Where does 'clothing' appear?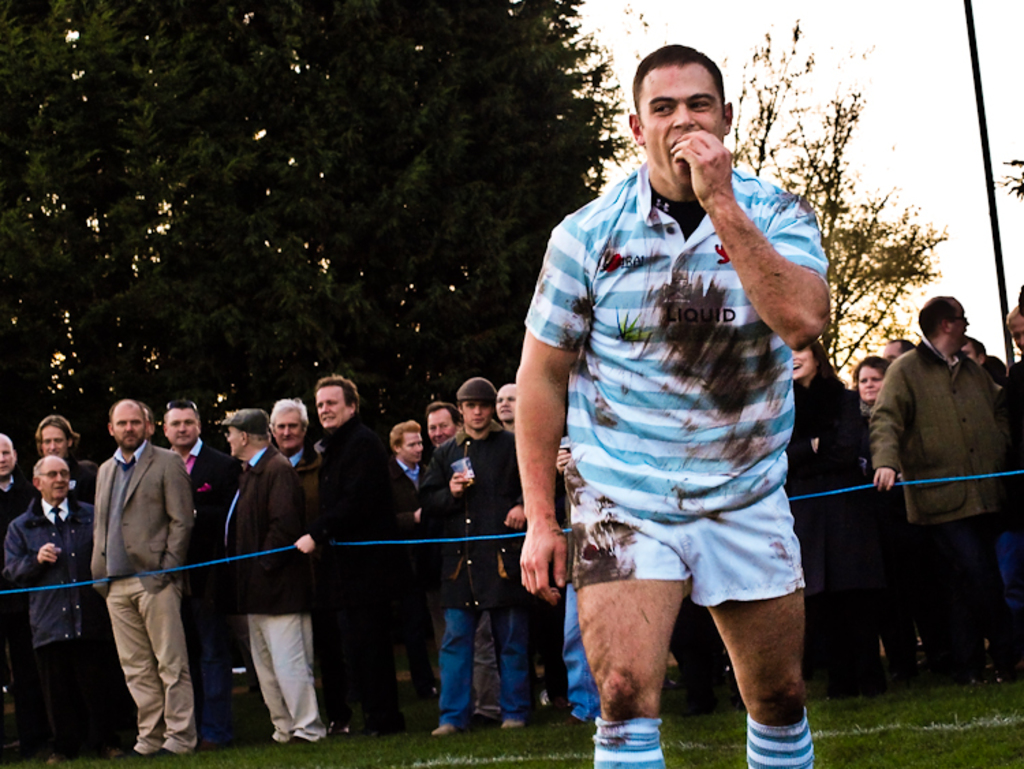
Appears at bbox=[299, 428, 395, 725].
